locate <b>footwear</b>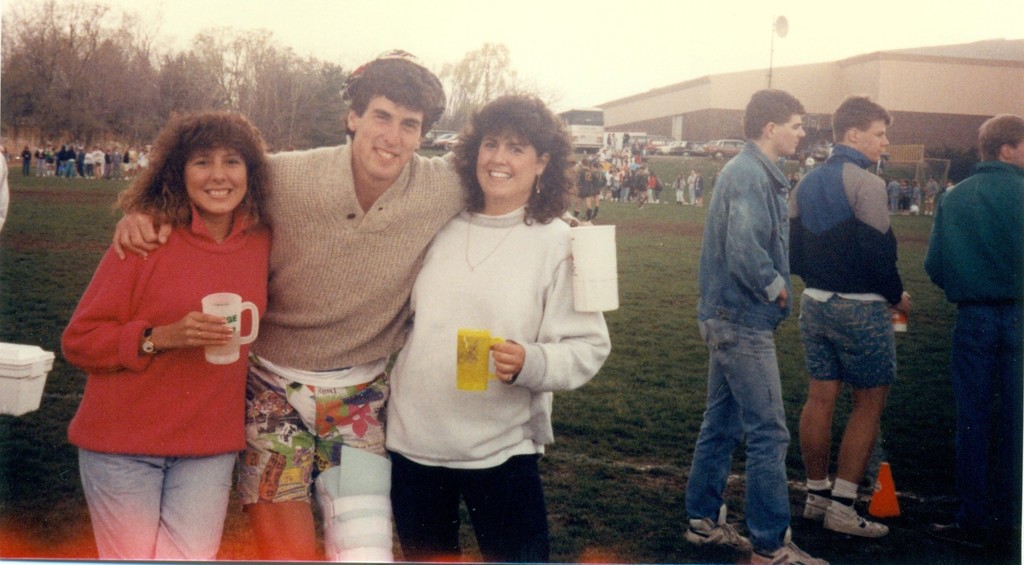
{"left": 687, "top": 500, "right": 740, "bottom": 553}
